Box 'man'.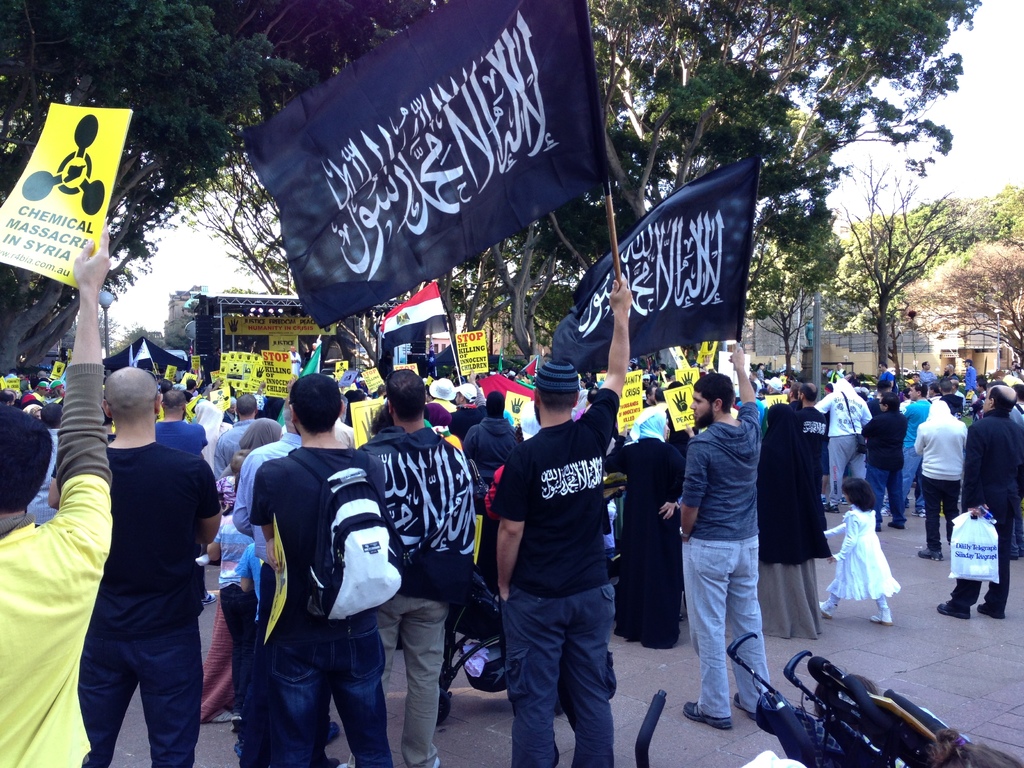
960, 356, 980, 393.
